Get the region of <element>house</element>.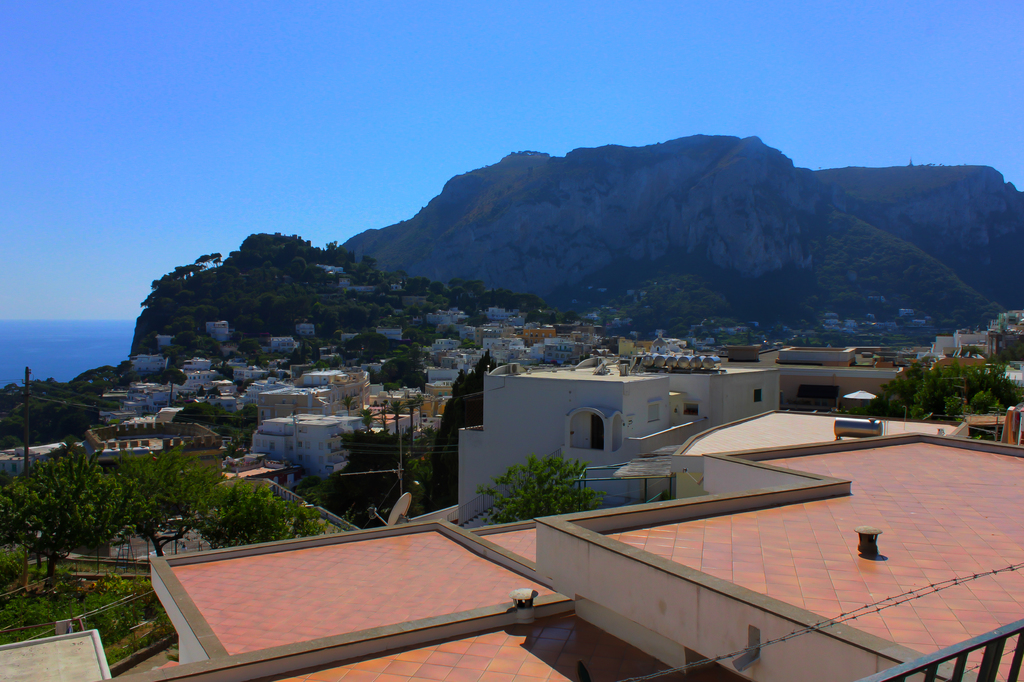
[left=109, top=394, right=153, bottom=420].
